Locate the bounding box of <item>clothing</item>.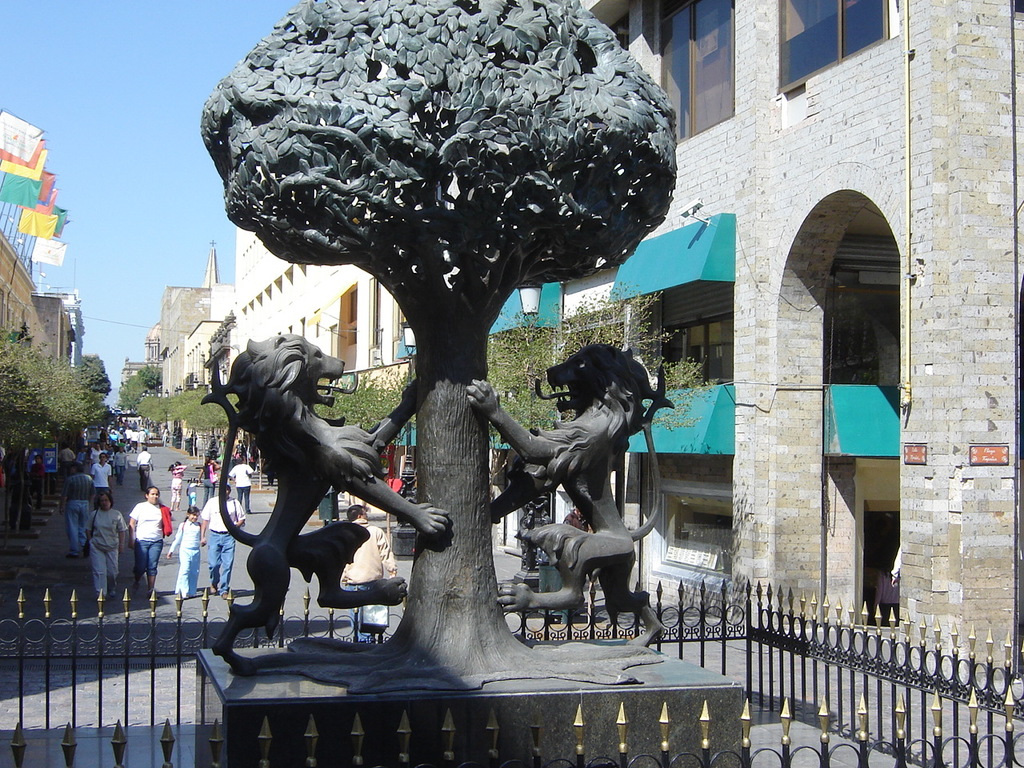
Bounding box: 171:468:189:502.
